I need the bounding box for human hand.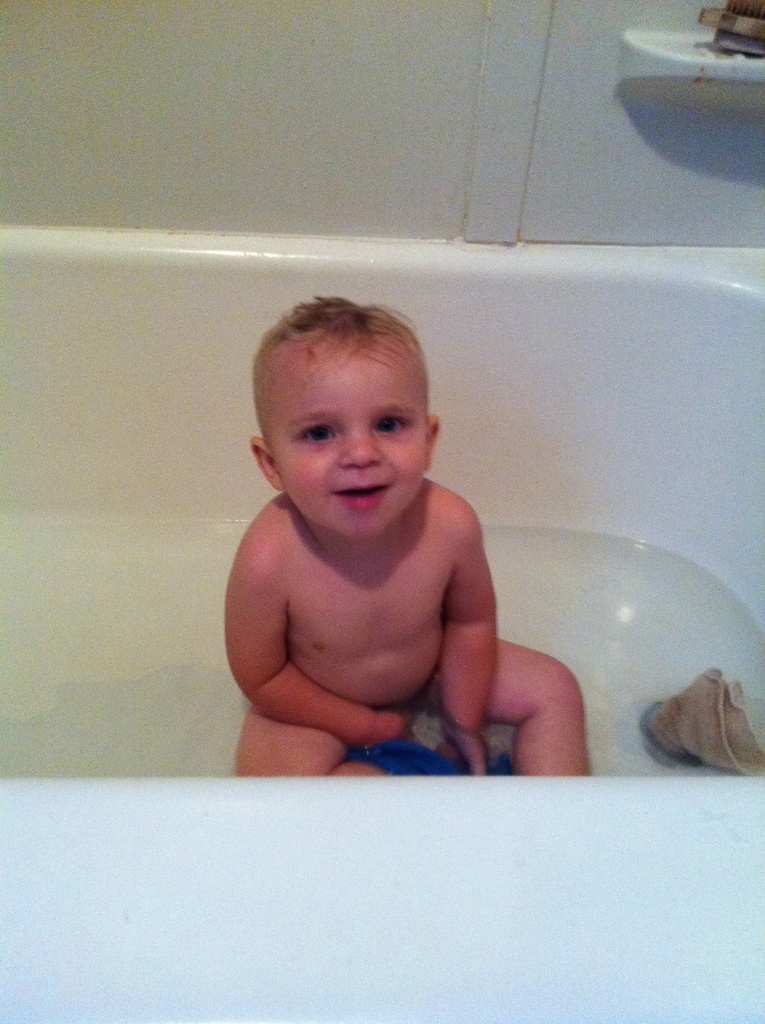
Here it is: {"x1": 373, "y1": 712, "x2": 401, "y2": 742}.
